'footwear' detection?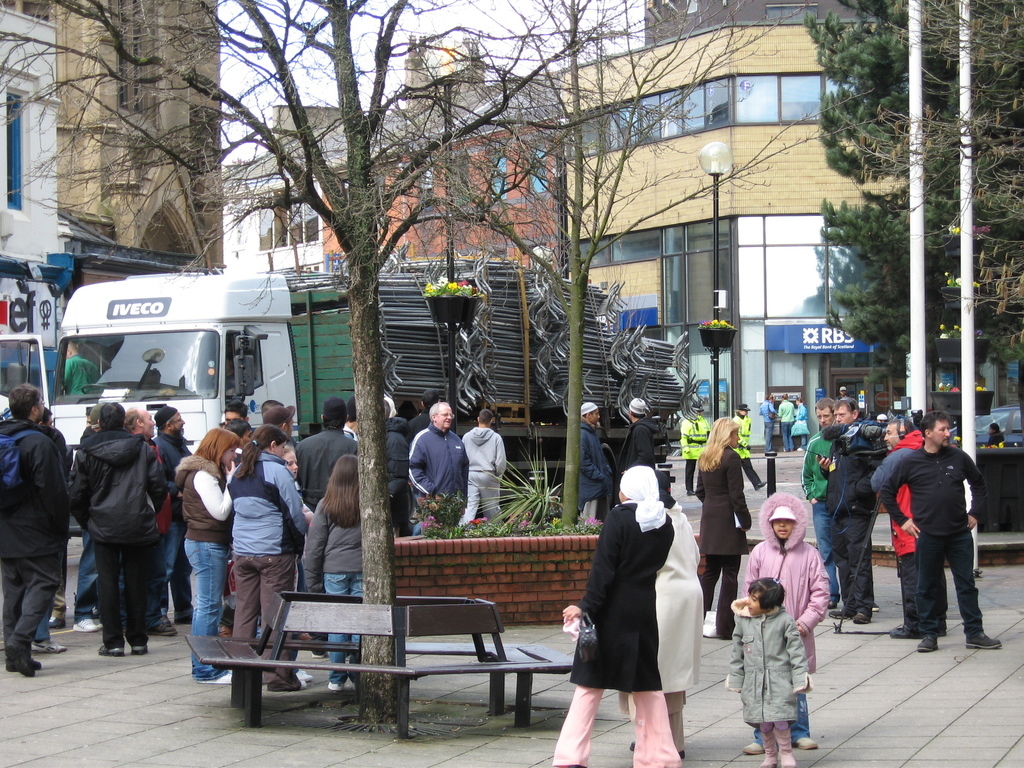
bbox(828, 605, 847, 621)
